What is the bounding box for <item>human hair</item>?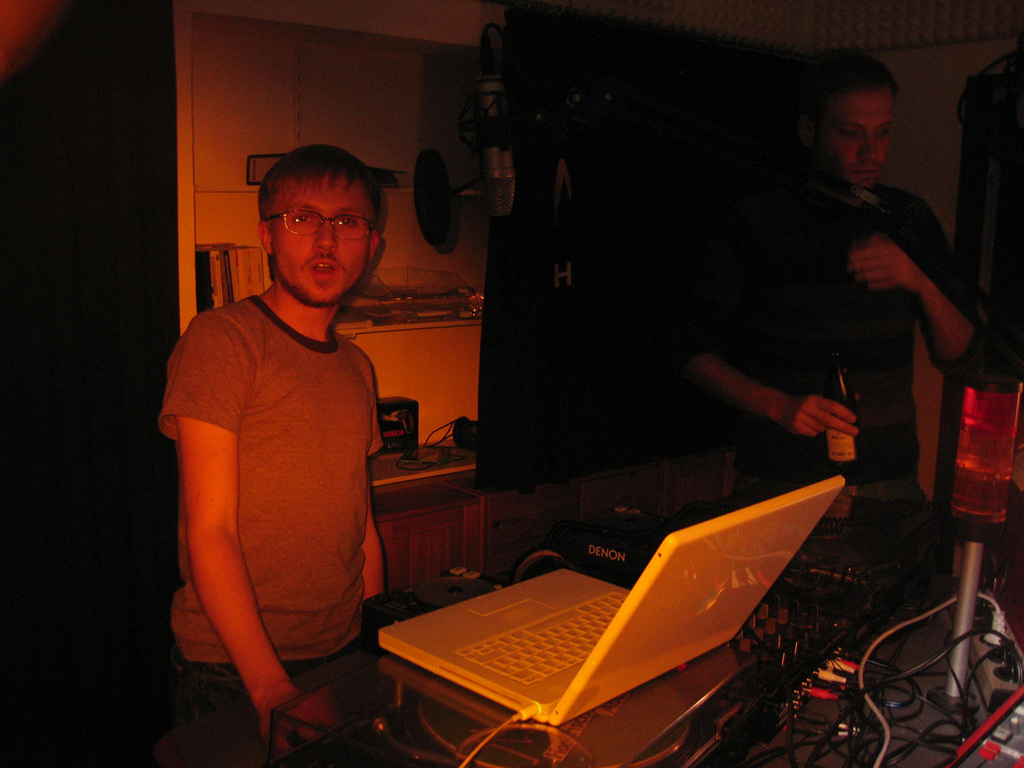
BBox(777, 45, 901, 156).
